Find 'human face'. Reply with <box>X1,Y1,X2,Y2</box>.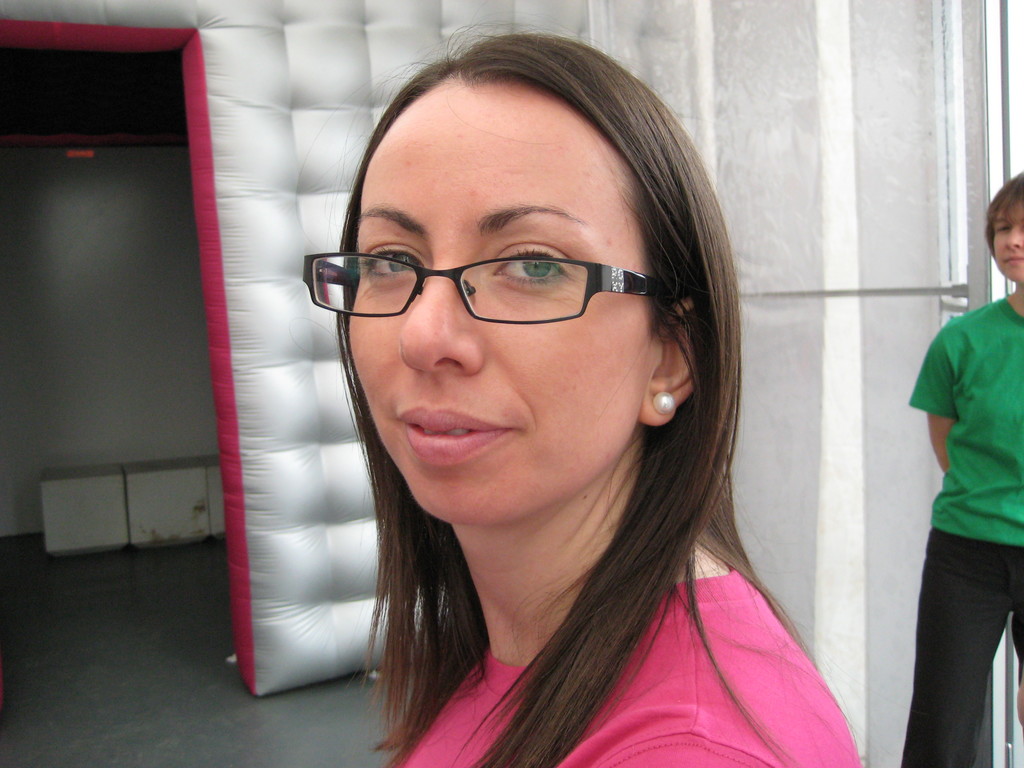
<box>349,82,644,531</box>.
